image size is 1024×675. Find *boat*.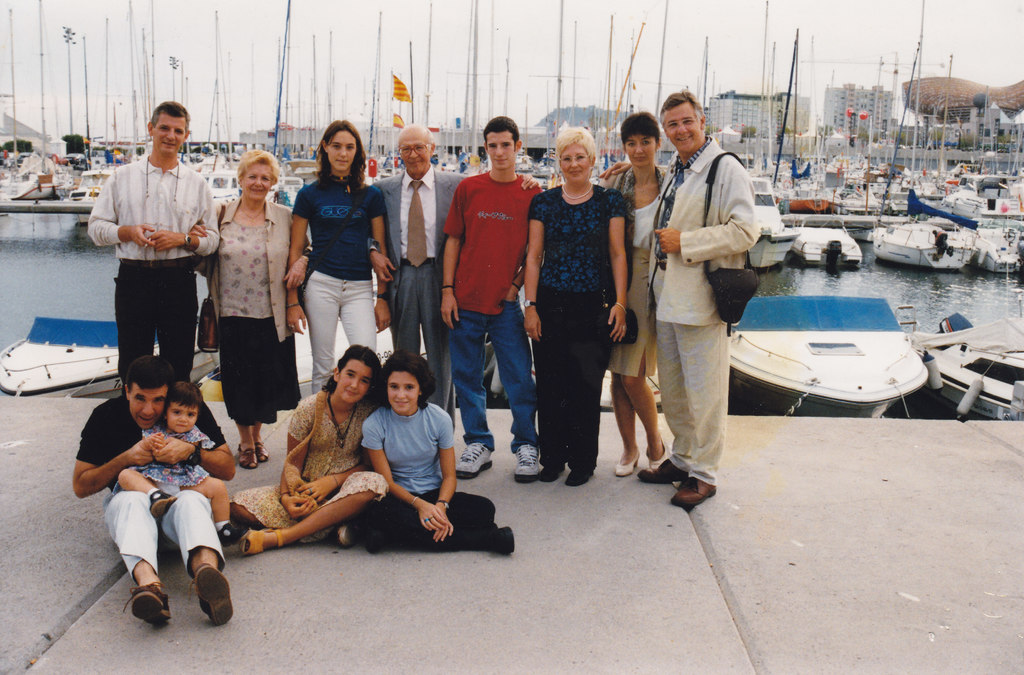
select_region(834, 0, 989, 216).
